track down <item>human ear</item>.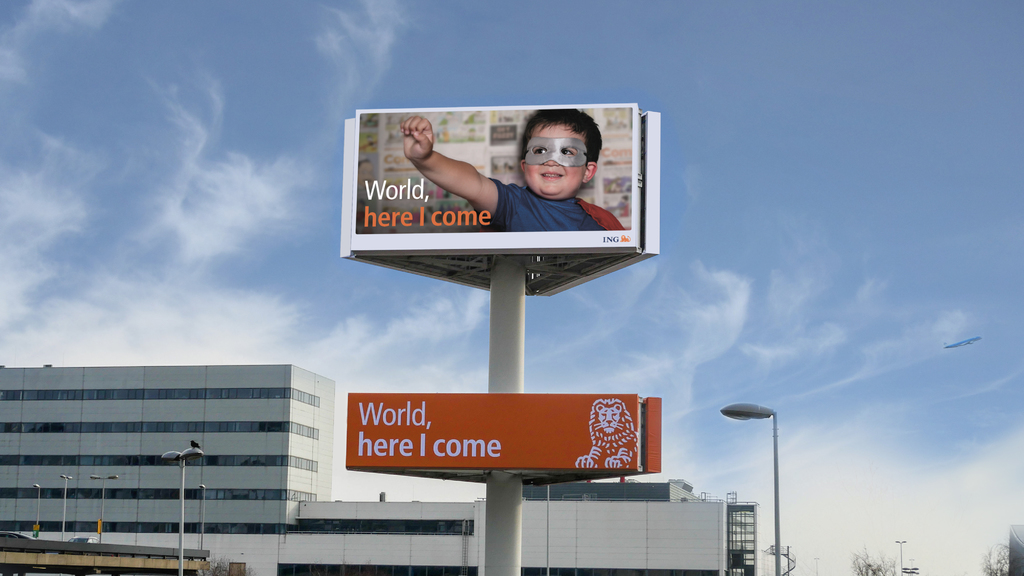
Tracked to locate(519, 160, 526, 173).
